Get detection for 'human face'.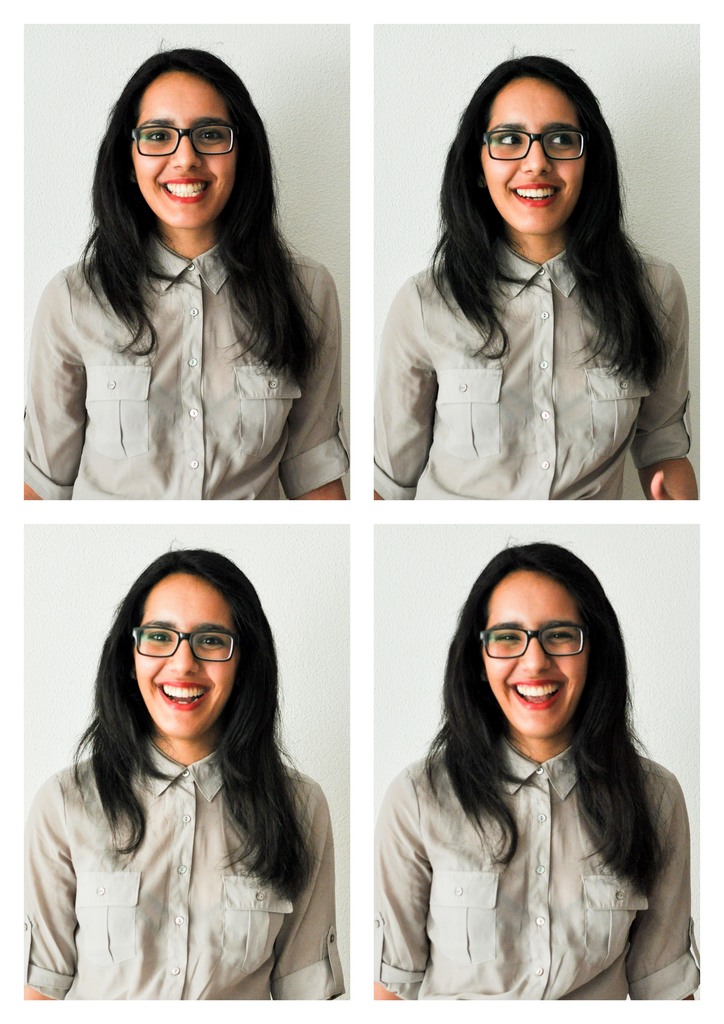
Detection: [x1=475, y1=83, x2=587, y2=232].
